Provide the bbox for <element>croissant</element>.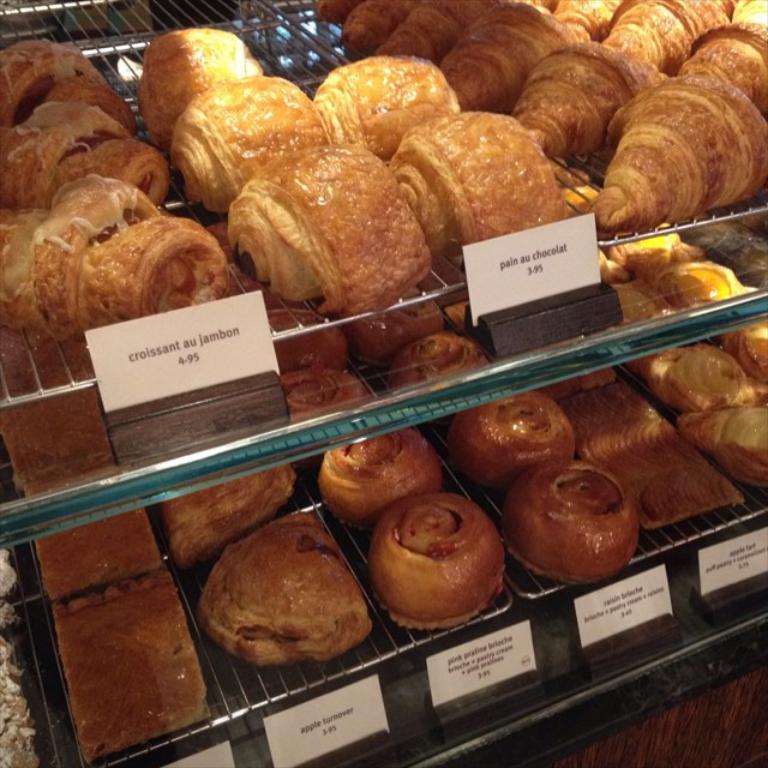
(0,41,137,139).
